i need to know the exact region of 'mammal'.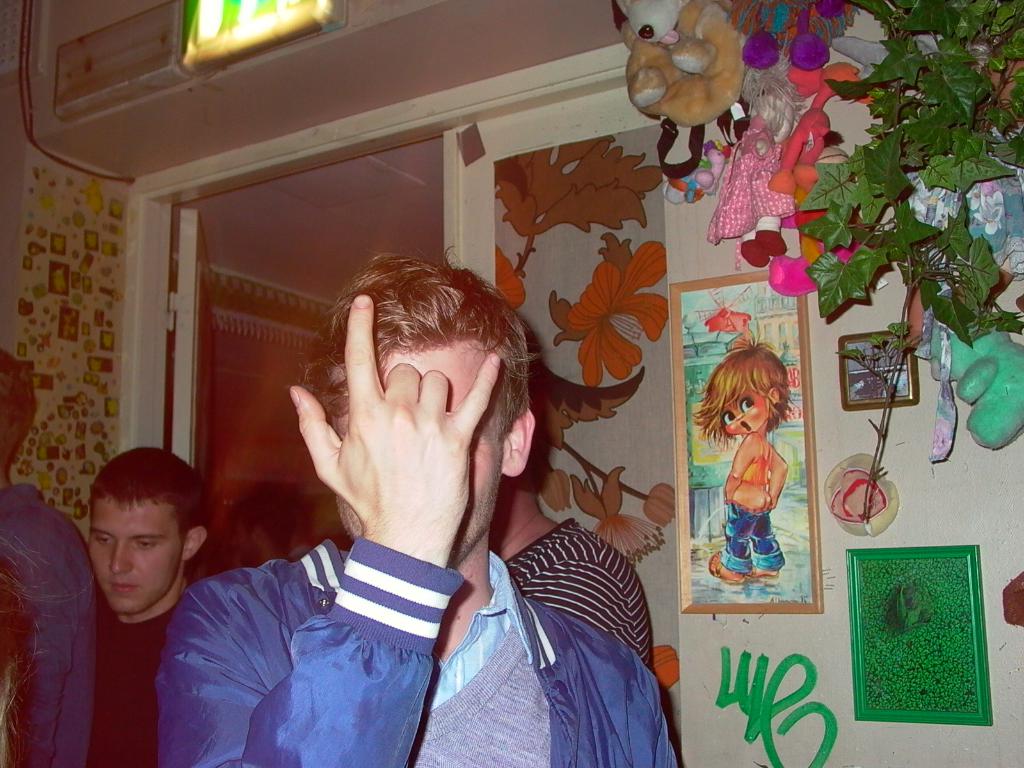
Region: x1=157, y1=244, x2=676, y2=767.
